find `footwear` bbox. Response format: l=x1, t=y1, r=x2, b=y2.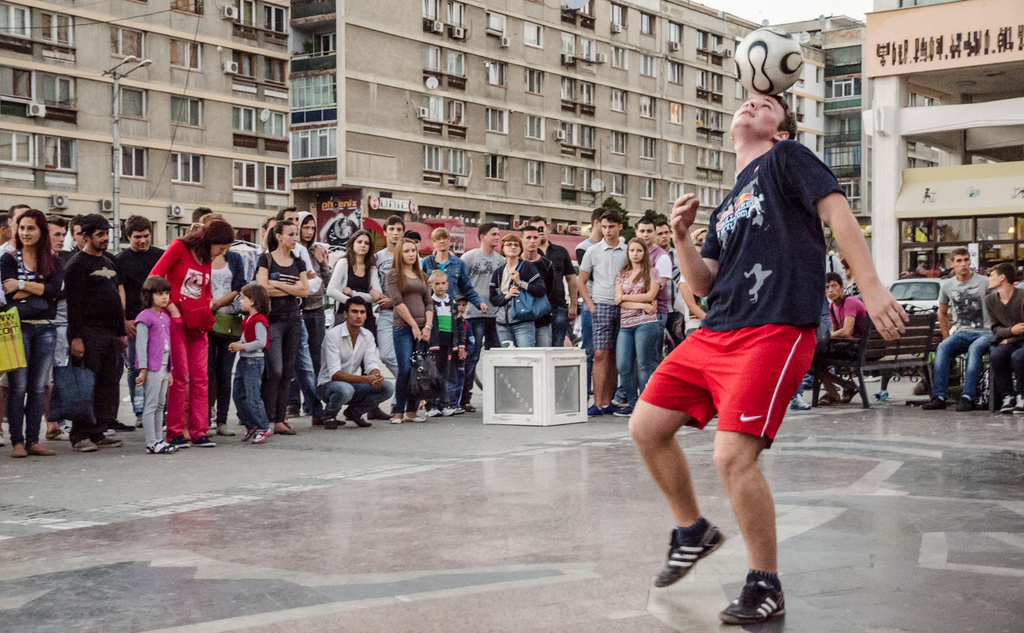
l=815, t=388, r=840, b=403.
